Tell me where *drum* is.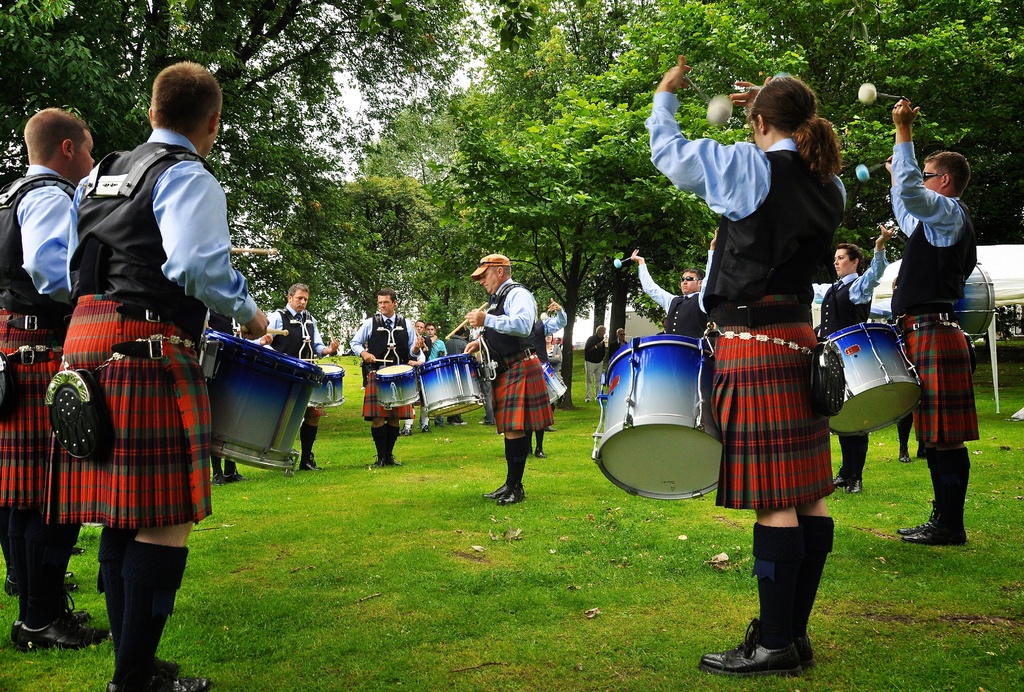
*drum* is at pyautogui.locateOnScreen(308, 362, 345, 407).
